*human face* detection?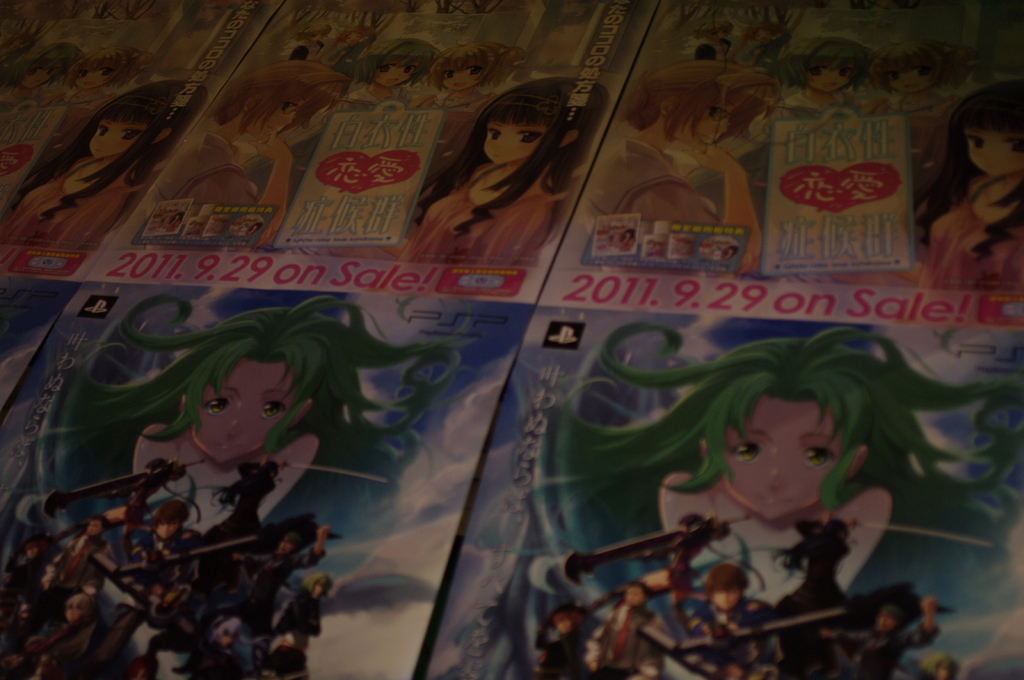
region(971, 127, 1023, 177)
